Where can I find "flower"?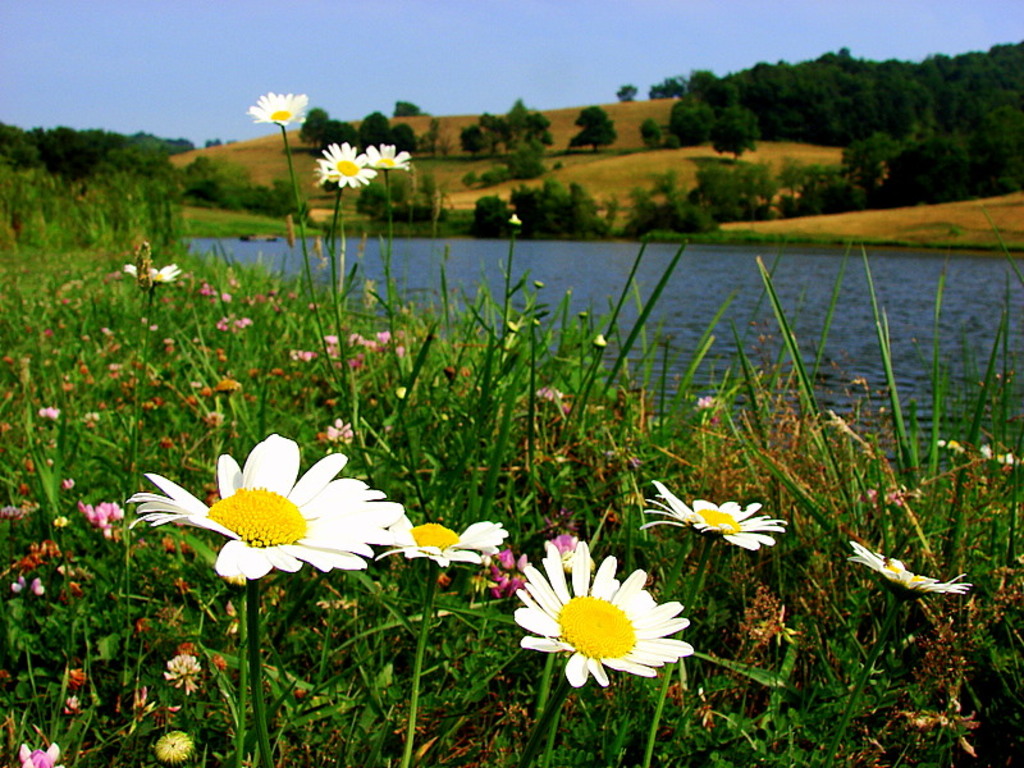
You can find it at pyautogui.locateOnScreen(243, 92, 308, 129).
